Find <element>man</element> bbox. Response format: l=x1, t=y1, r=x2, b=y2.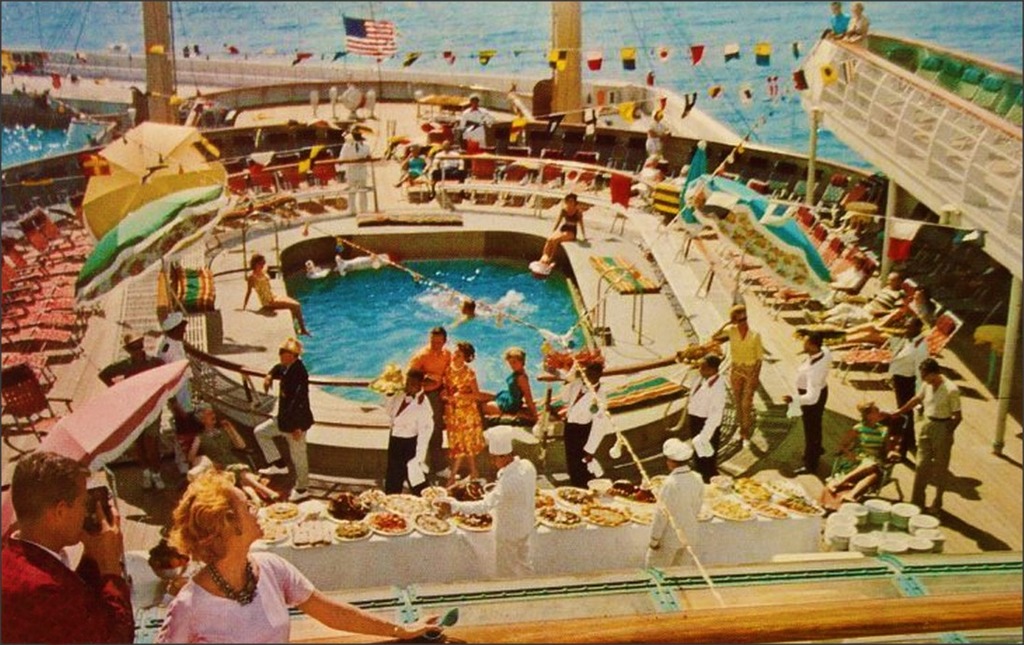
l=555, t=357, r=605, b=490.
